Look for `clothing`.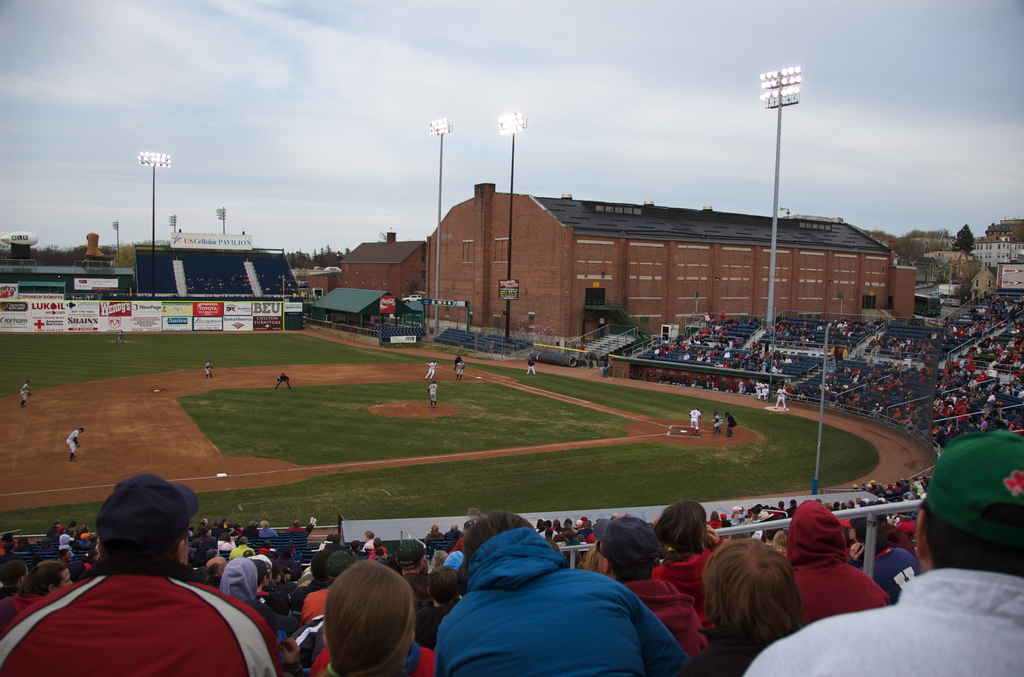
Found: x1=929 y1=427 x2=1023 y2=547.
